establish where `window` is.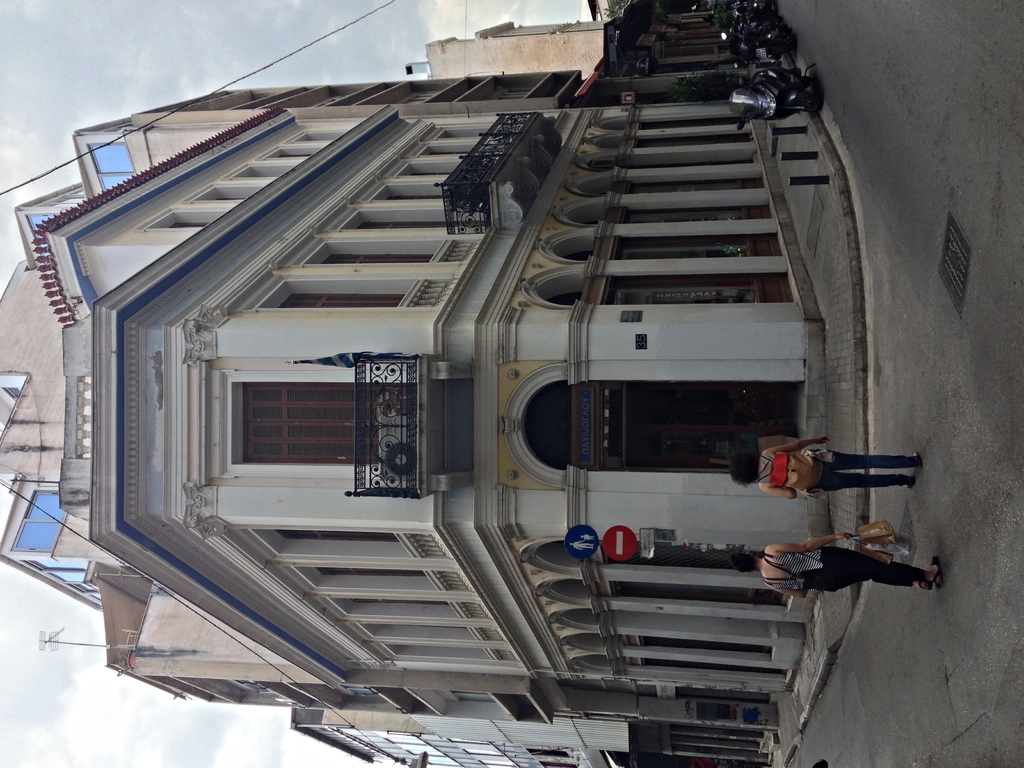
Established at 289:129:353:141.
